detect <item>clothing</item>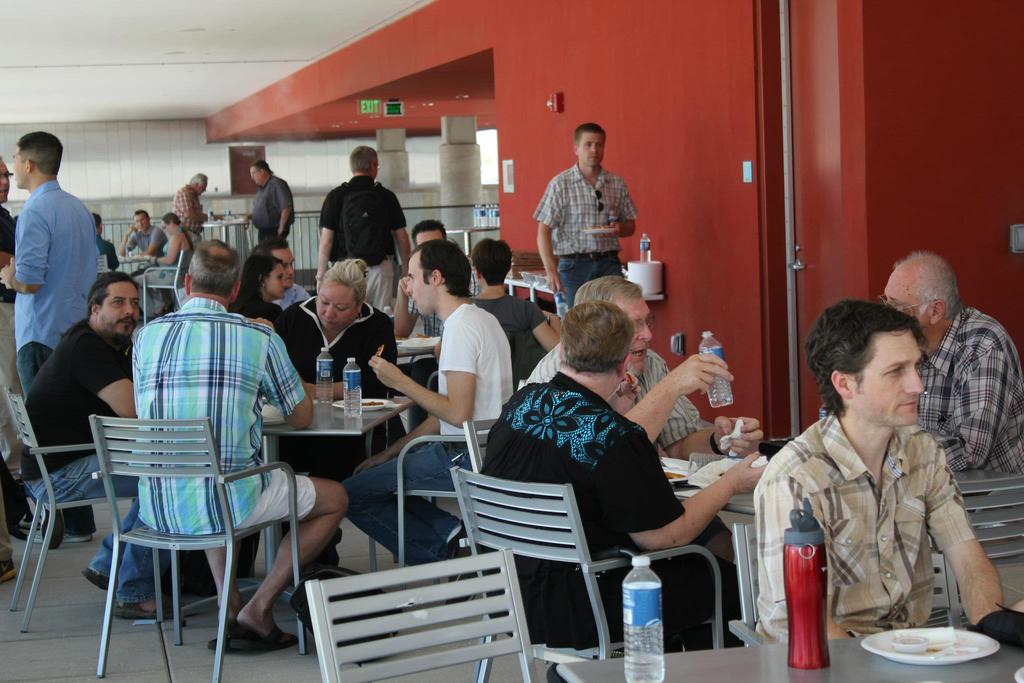
Rect(313, 180, 404, 326)
